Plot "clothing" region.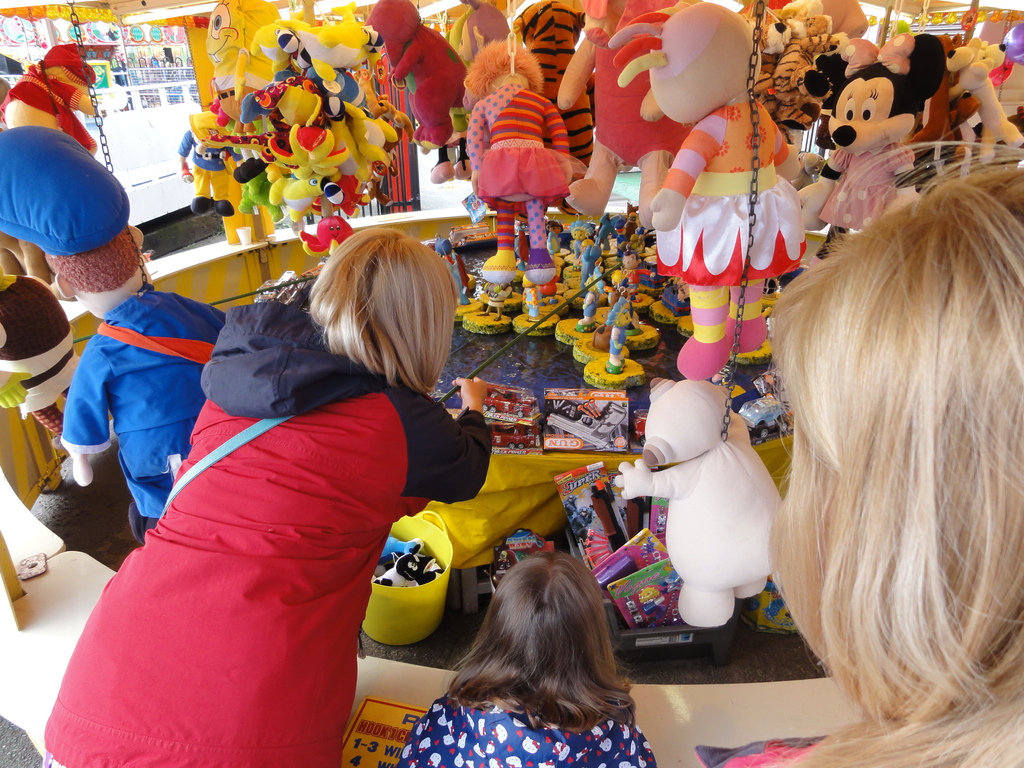
Plotted at l=822, t=140, r=915, b=233.
